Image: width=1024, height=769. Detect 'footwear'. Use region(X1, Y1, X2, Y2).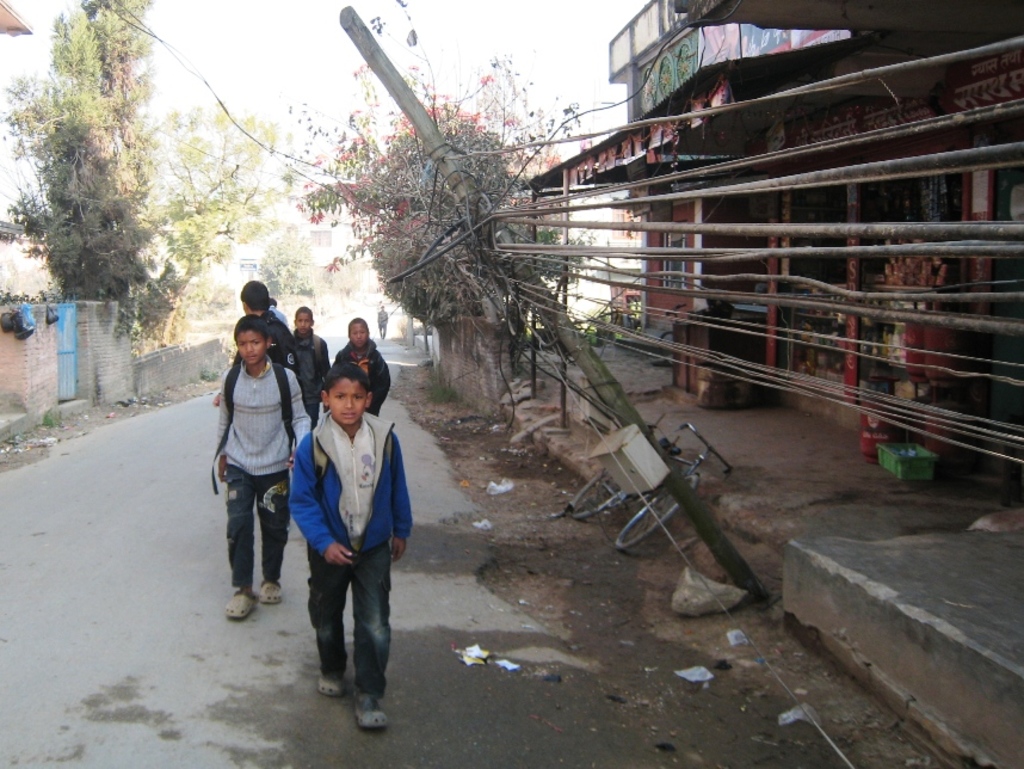
region(224, 589, 259, 619).
